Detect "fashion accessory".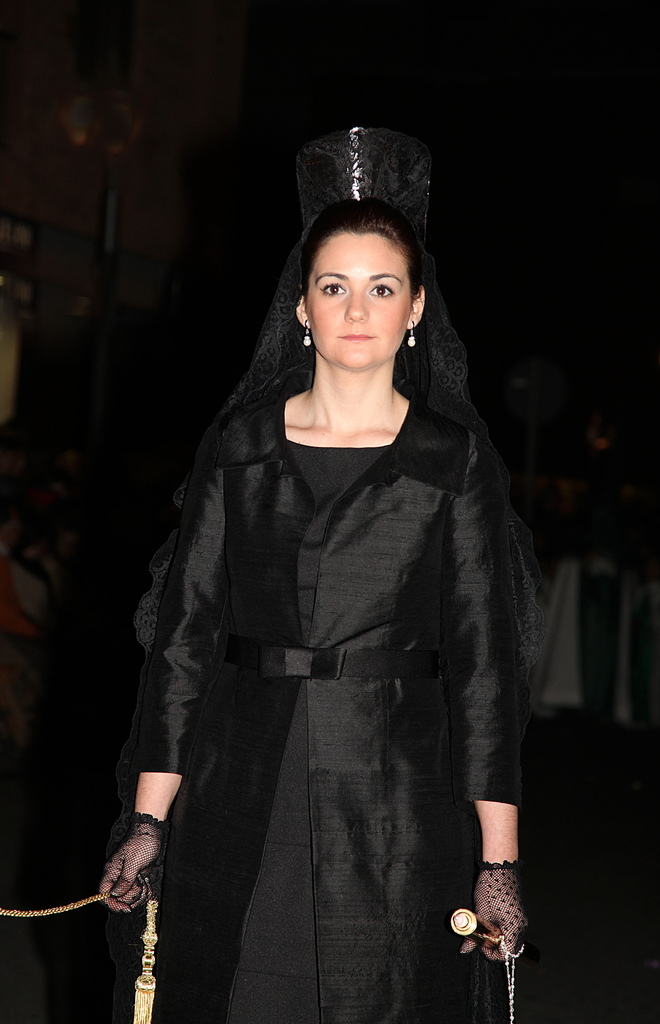
Detected at select_region(0, 888, 156, 1023).
